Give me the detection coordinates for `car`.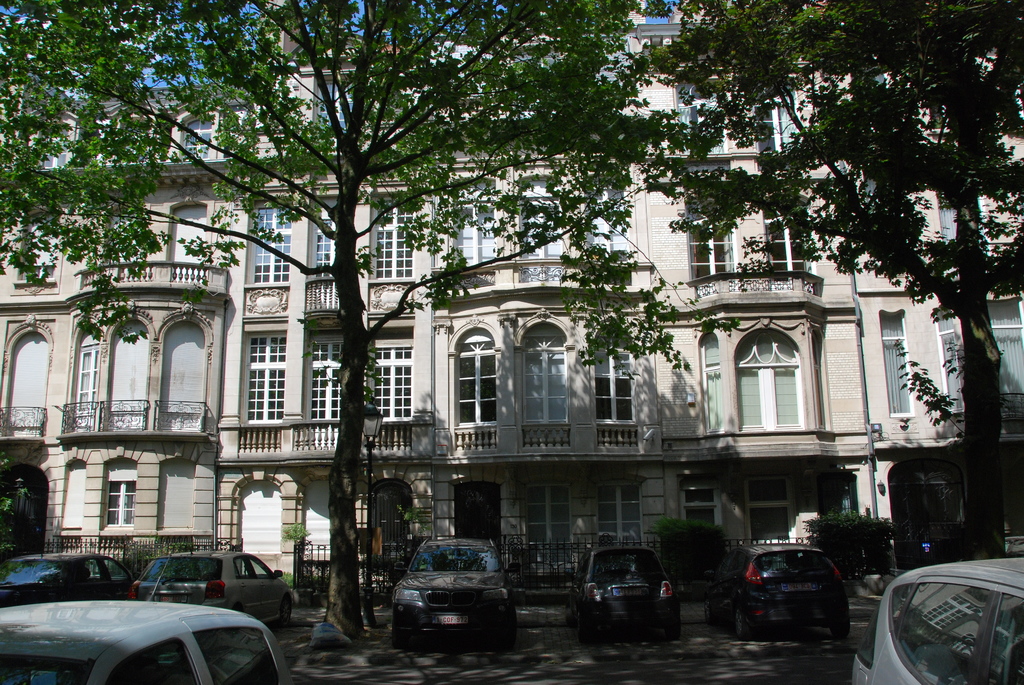
x1=0 y1=597 x2=291 y2=684.
